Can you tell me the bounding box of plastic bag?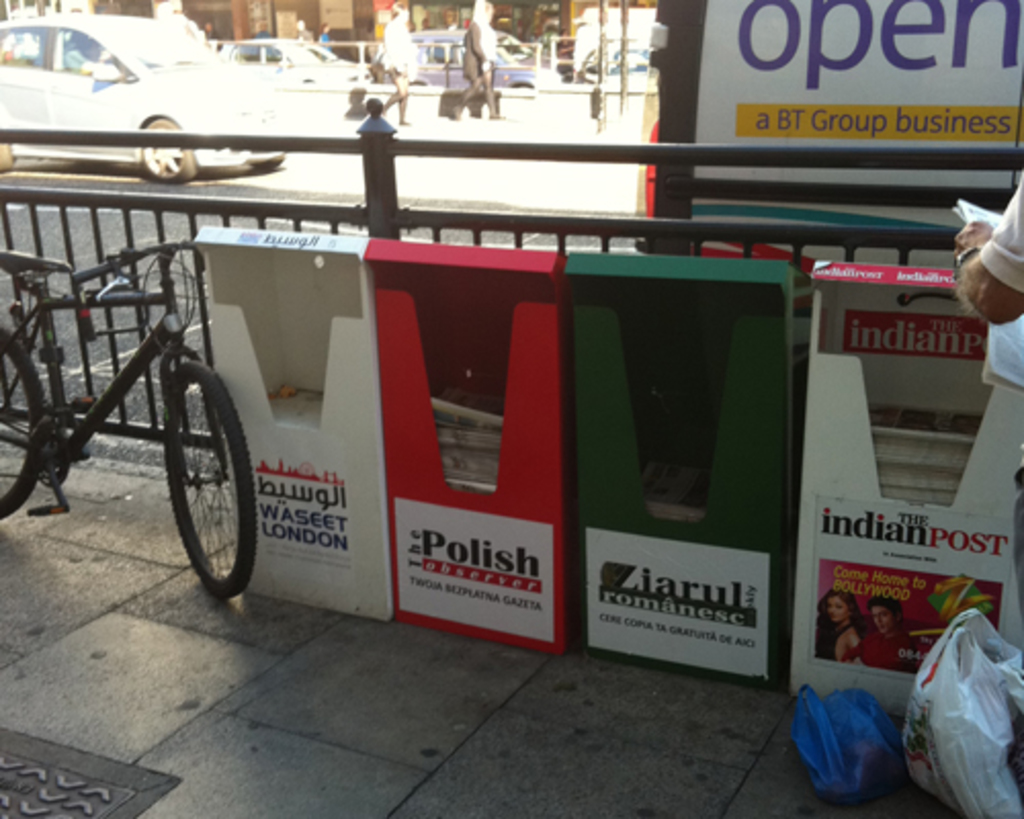
903:616:1023:818.
